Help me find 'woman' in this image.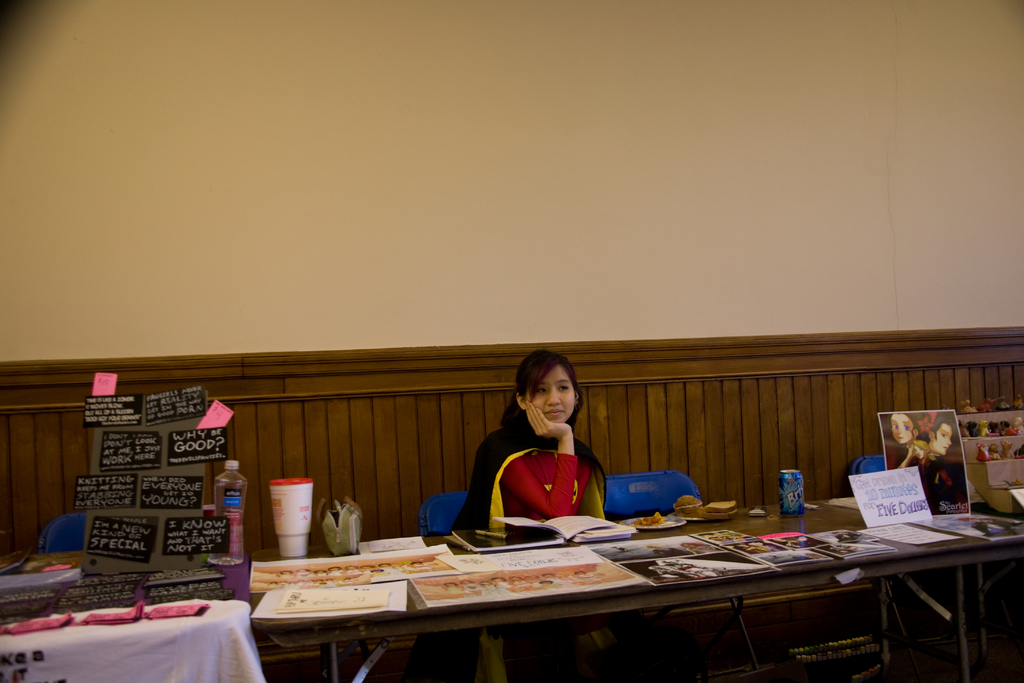
Found it: 891, 414, 924, 469.
